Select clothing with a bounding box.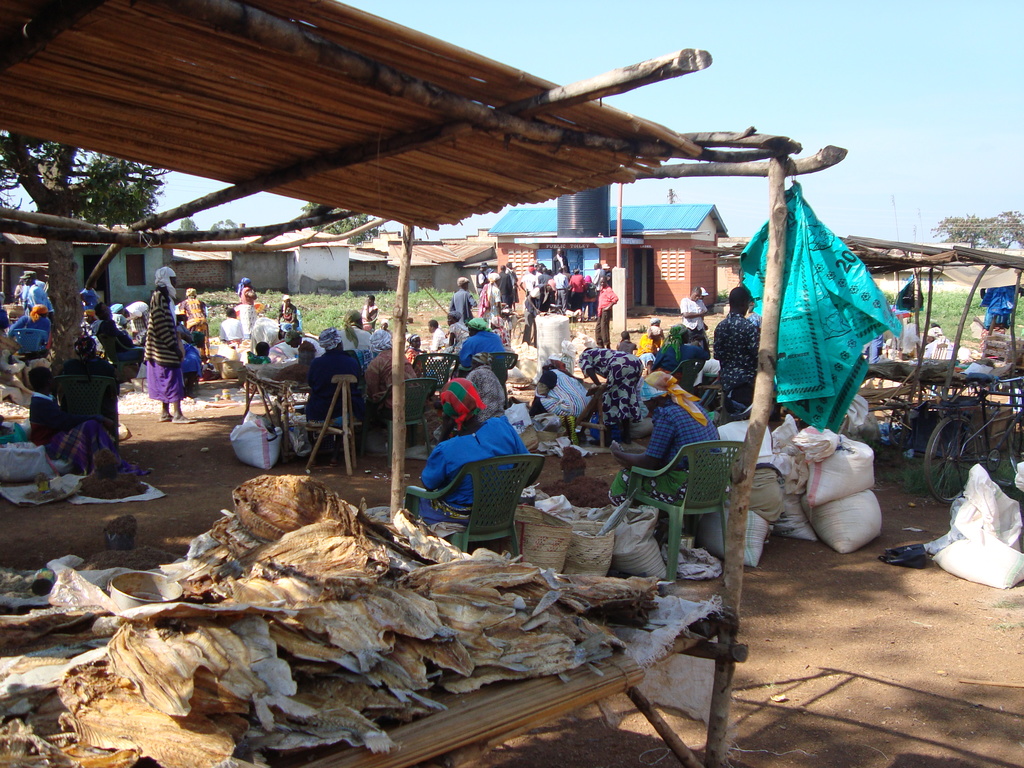
locate(711, 308, 764, 403).
